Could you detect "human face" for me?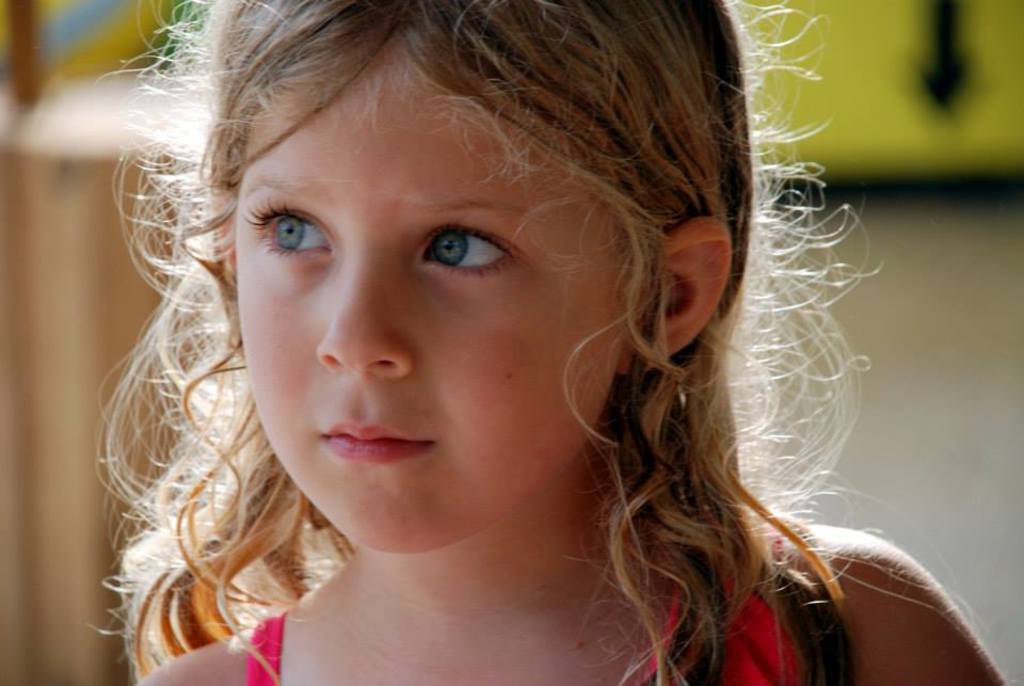
Detection result: (x1=187, y1=22, x2=653, y2=544).
